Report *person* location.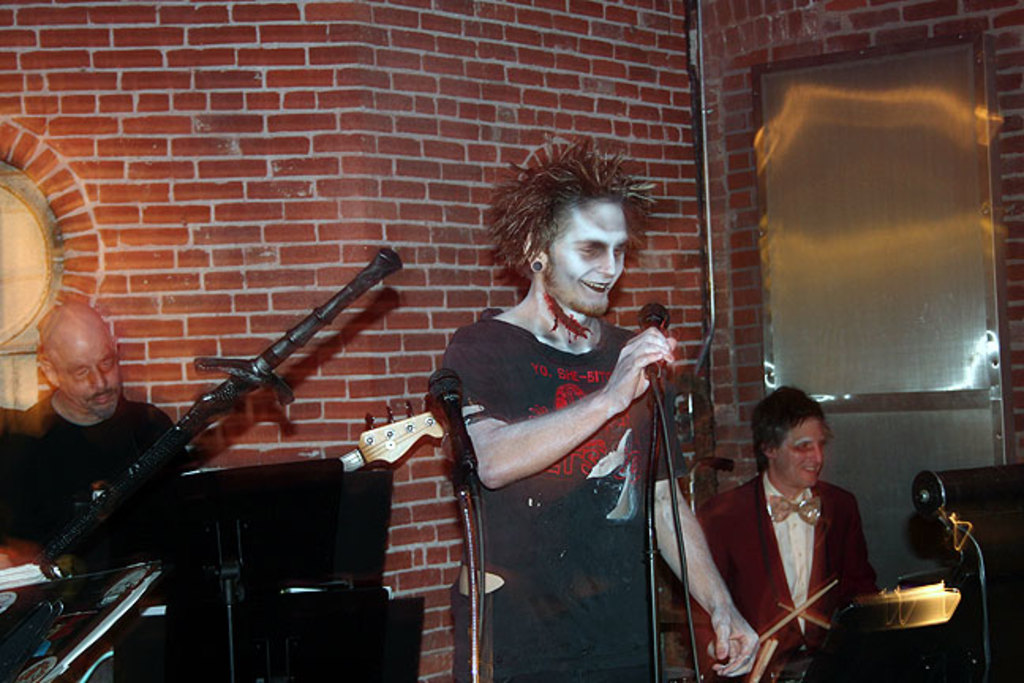
Report: l=0, t=299, r=186, b=577.
